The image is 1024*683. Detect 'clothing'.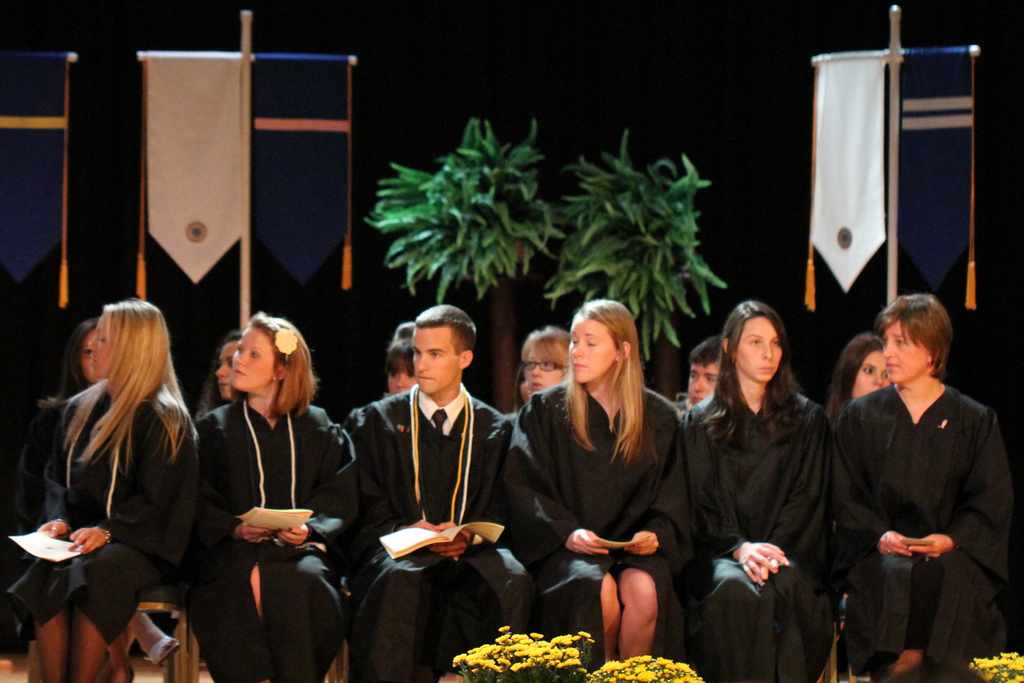
Detection: x1=500 y1=383 x2=689 y2=677.
